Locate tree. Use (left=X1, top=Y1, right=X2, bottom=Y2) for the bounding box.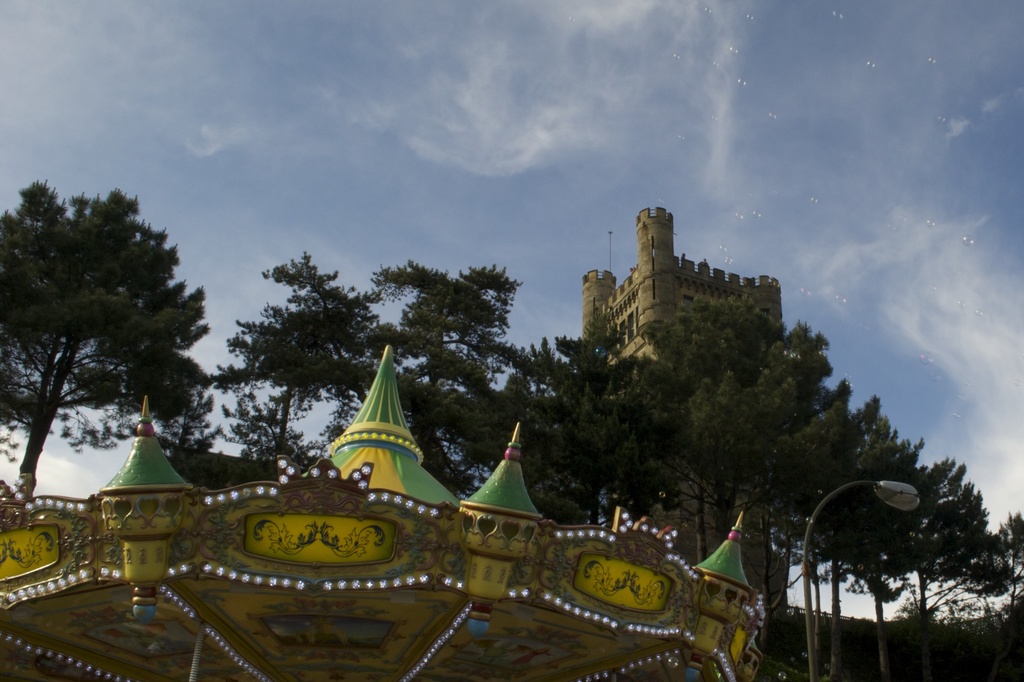
(left=982, top=498, right=1023, bottom=681).
